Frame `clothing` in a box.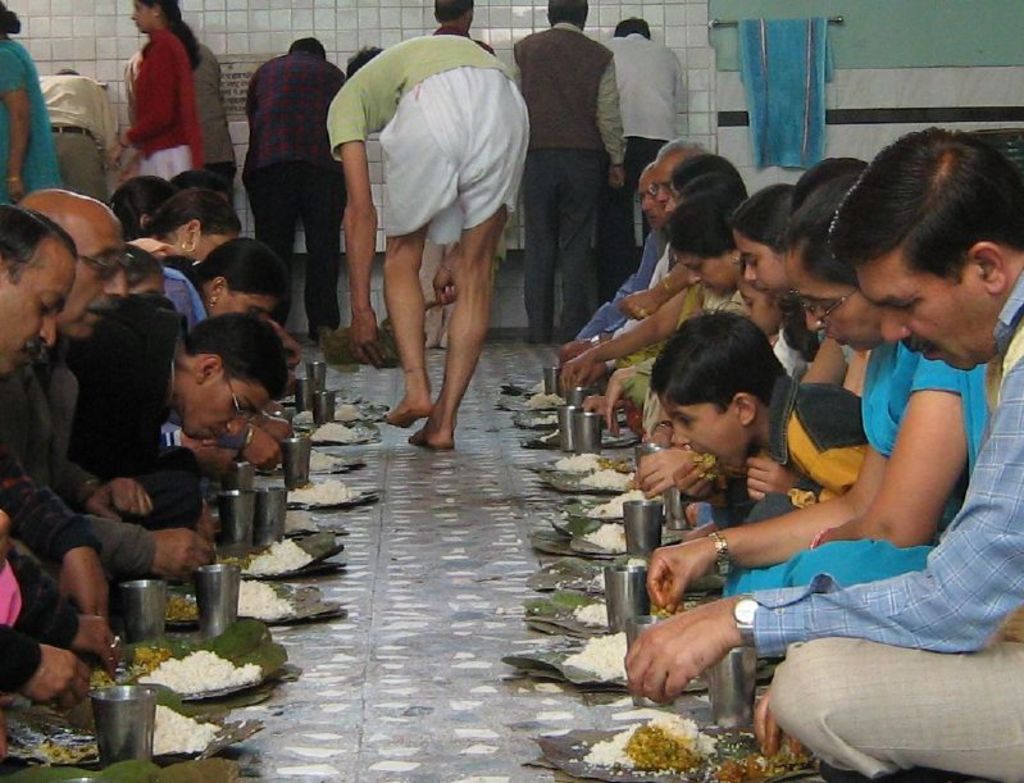
box(0, 559, 27, 631).
